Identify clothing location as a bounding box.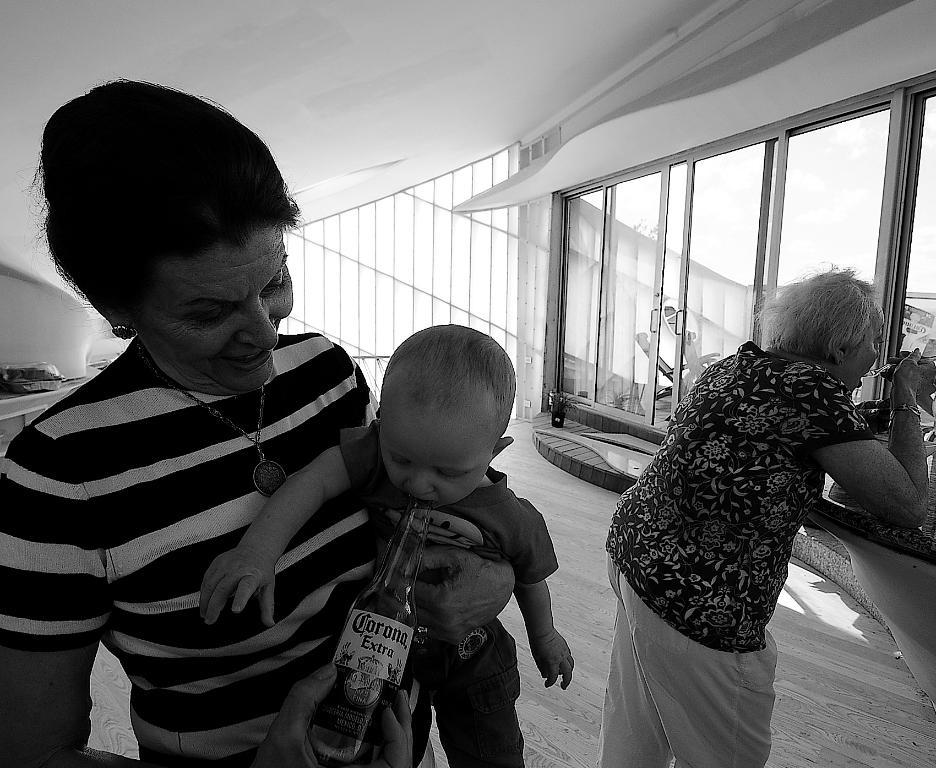
(602, 299, 882, 731).
